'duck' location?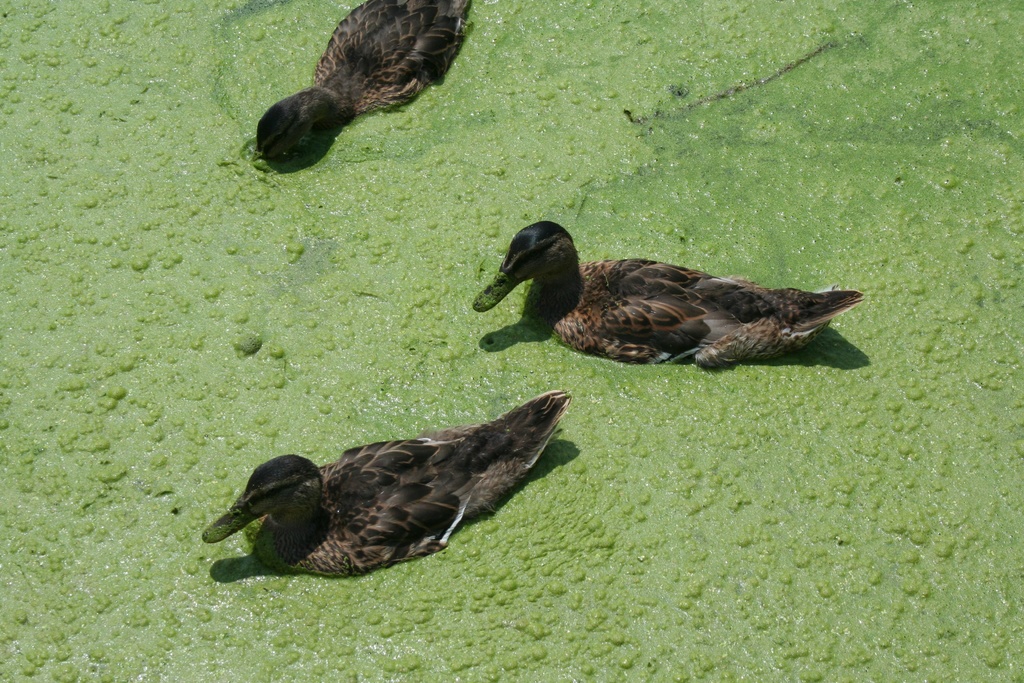
{"x1": 474, "y1": 225, "x2": 864, "y2": 372}
